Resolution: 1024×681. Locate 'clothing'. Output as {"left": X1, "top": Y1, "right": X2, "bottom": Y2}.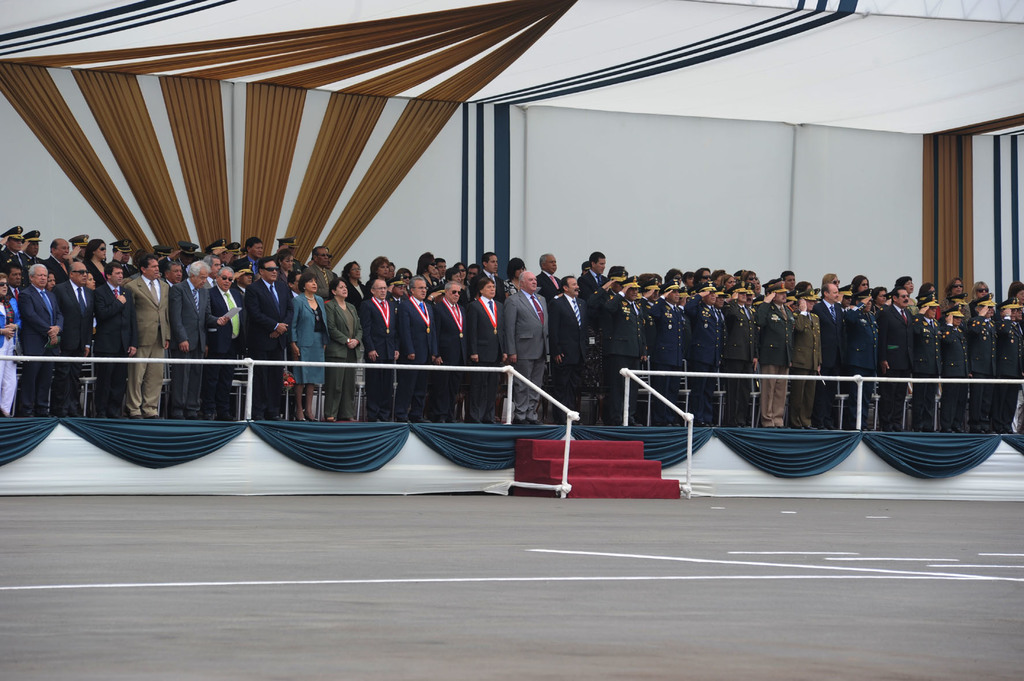
{"left": 97, "top": 276, "right": 125, "bottom": 413}.
